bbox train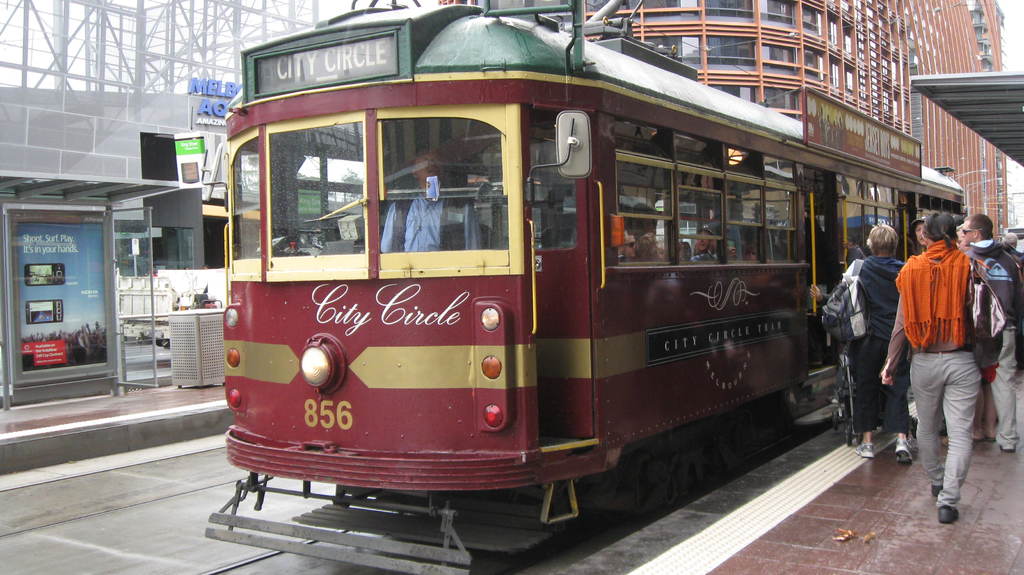
<bbox>204, 0, 964, 574</bbox>
